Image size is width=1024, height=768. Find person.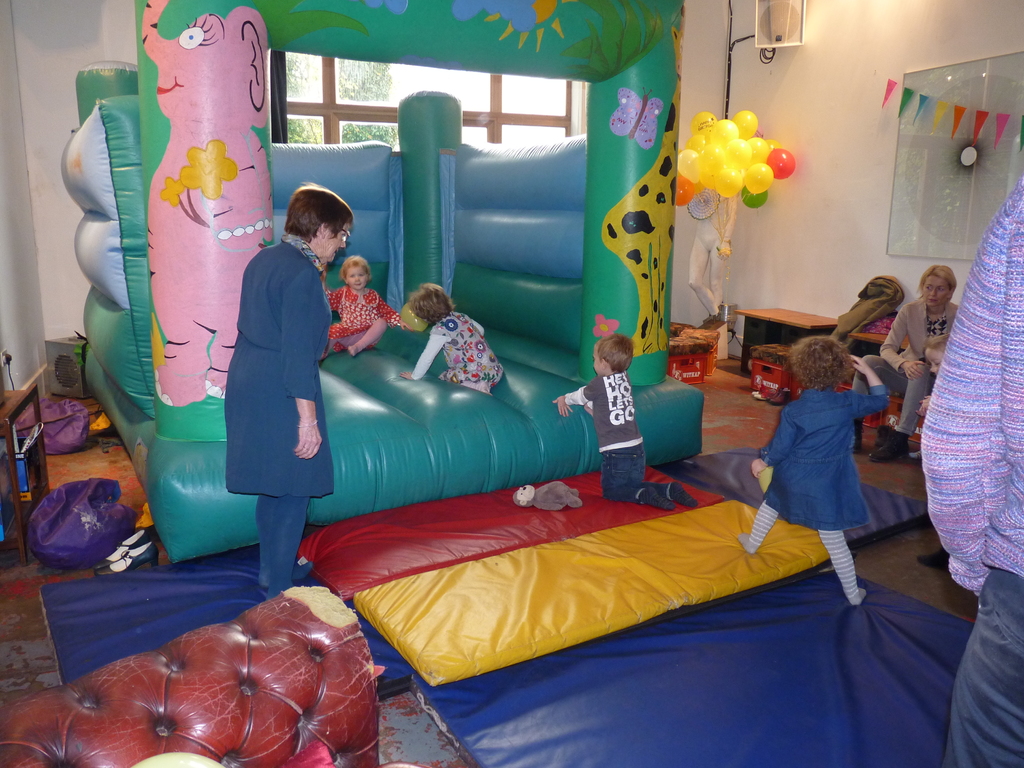
<region>920, 175, 1023, 767</region>.
